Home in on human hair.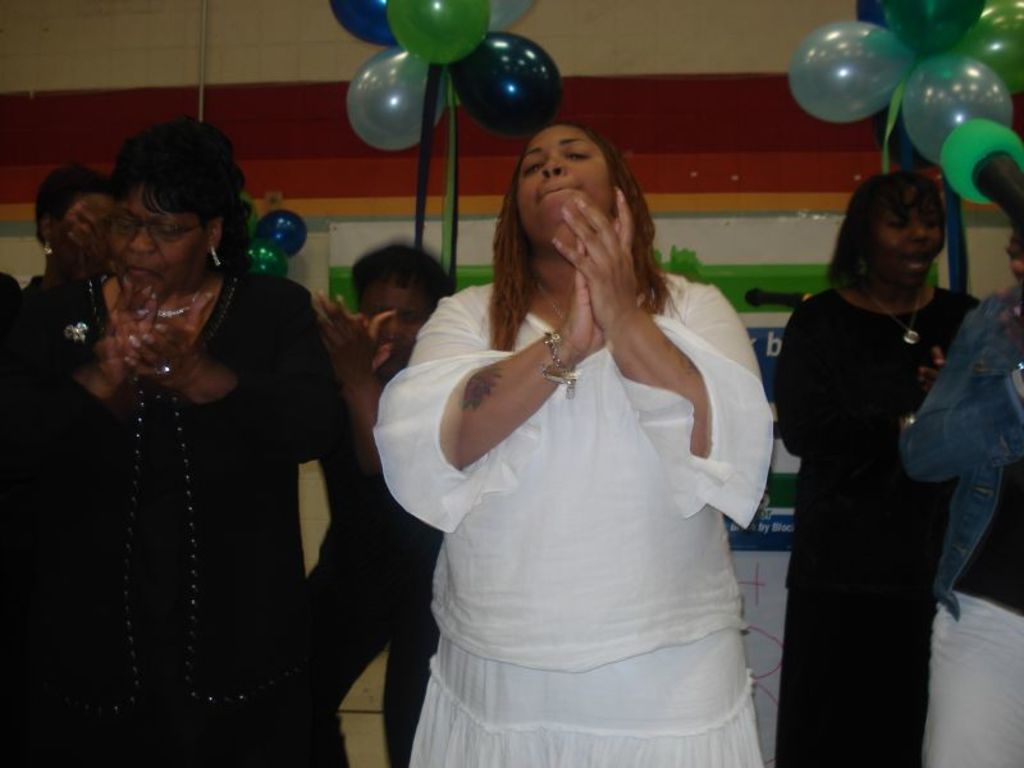
Homed in at Rect(108, 115, 255, 278).
